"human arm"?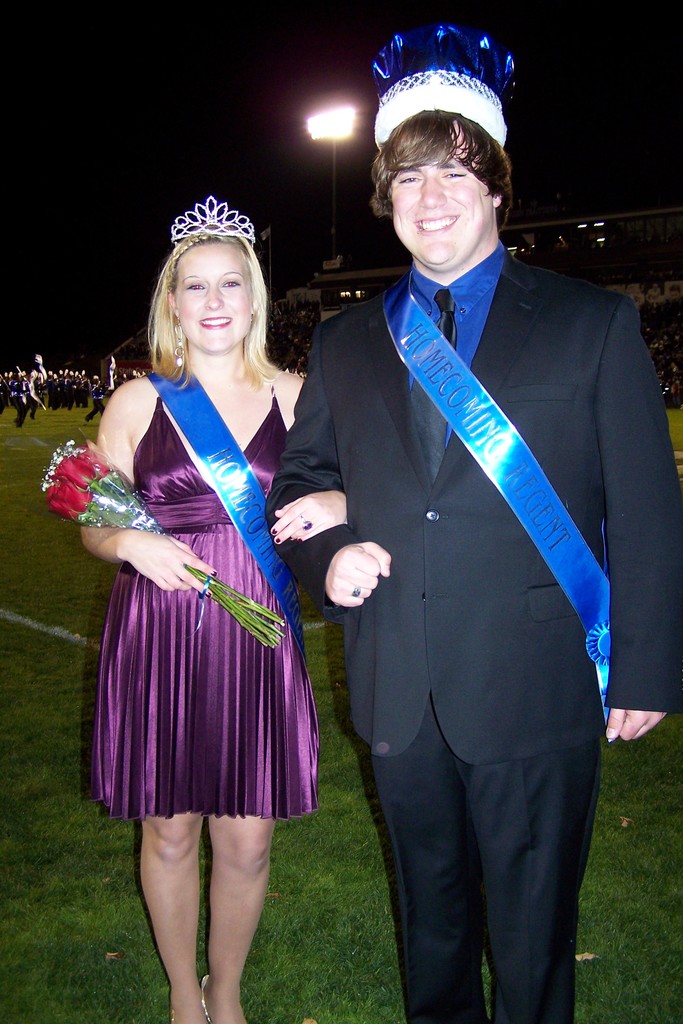
[x1=83, y1=388, x2=214, y2=593]
